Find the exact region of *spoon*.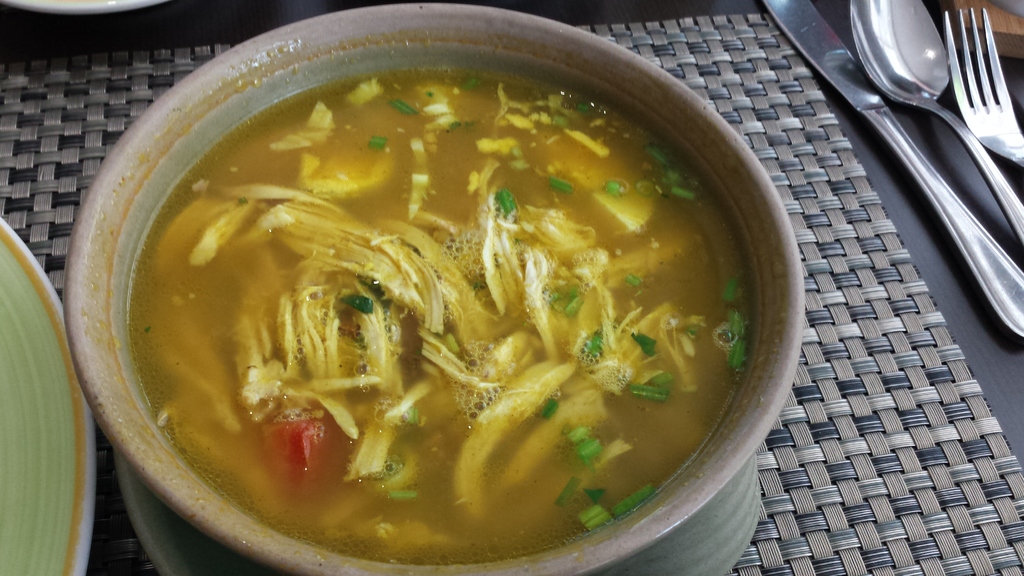
Exact region: 847:0:1023:255.
